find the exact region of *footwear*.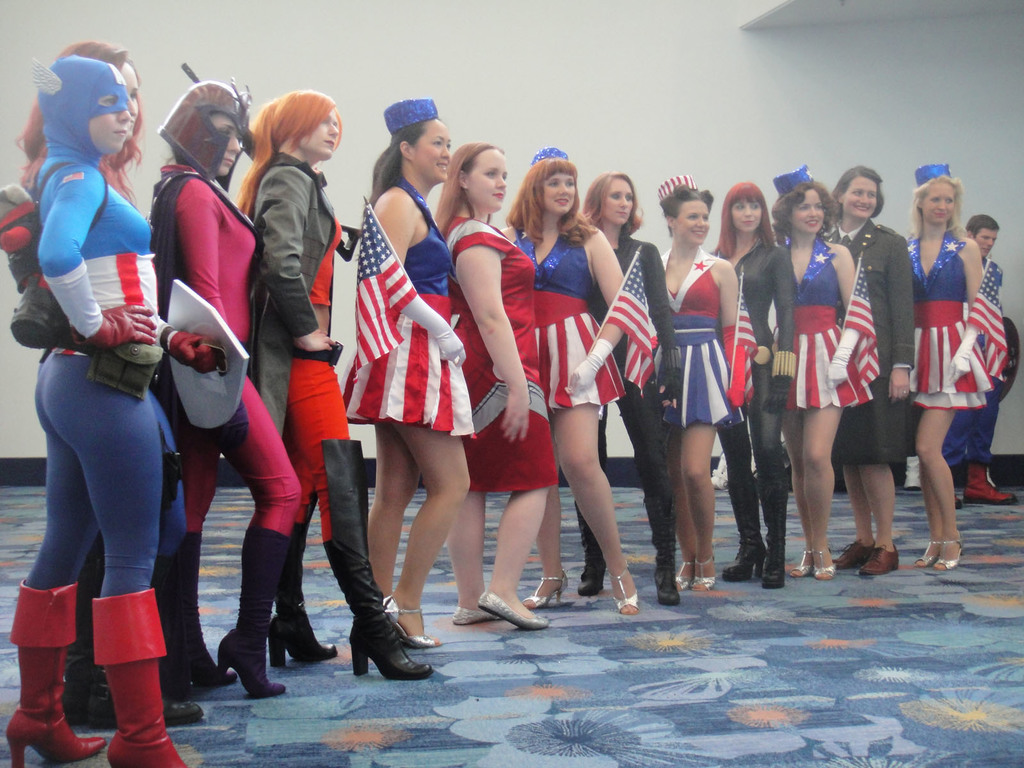
Exact region: select_region(833, 534, 870, 568).
